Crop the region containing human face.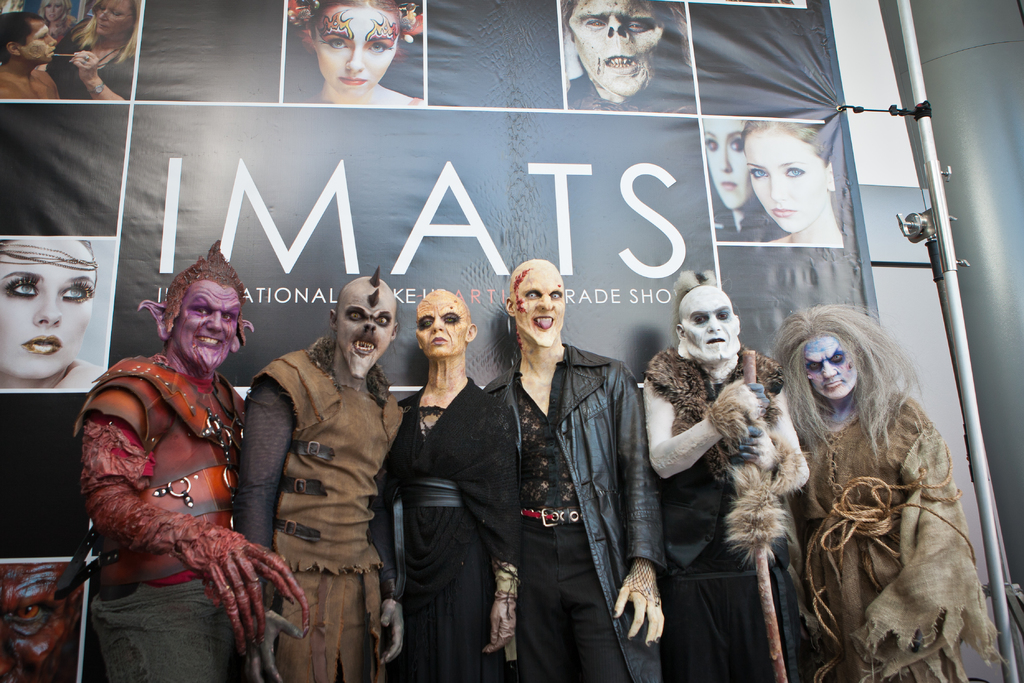
Crop region: box(568, 0, 662, 94).
